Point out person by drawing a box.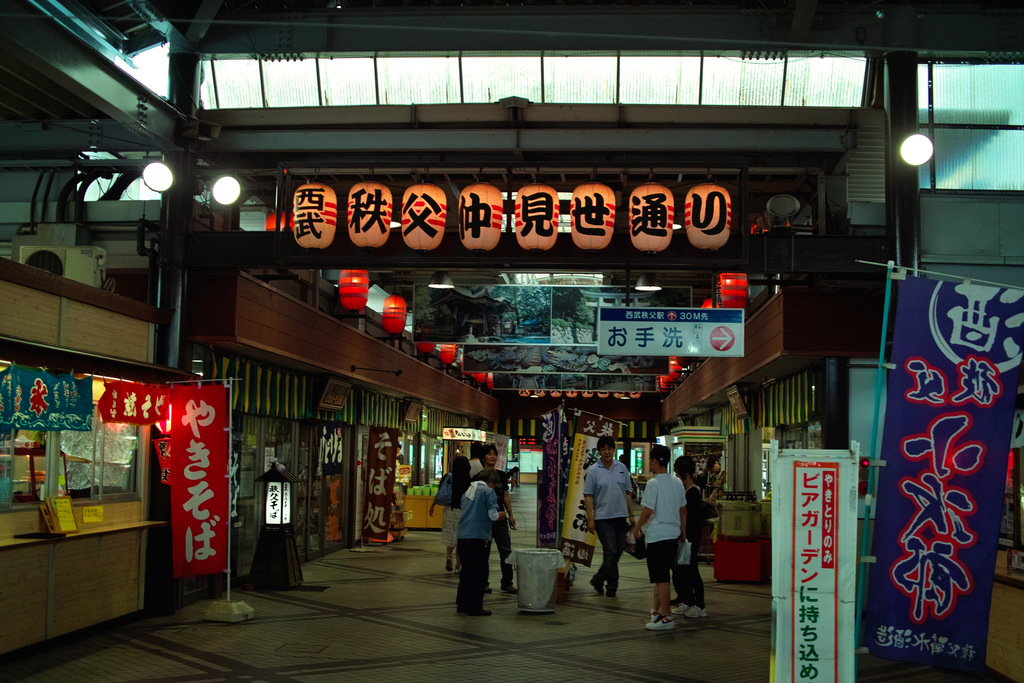
{"x1": 630, "y1": 443, "x2": 691, "y2": 630}.
